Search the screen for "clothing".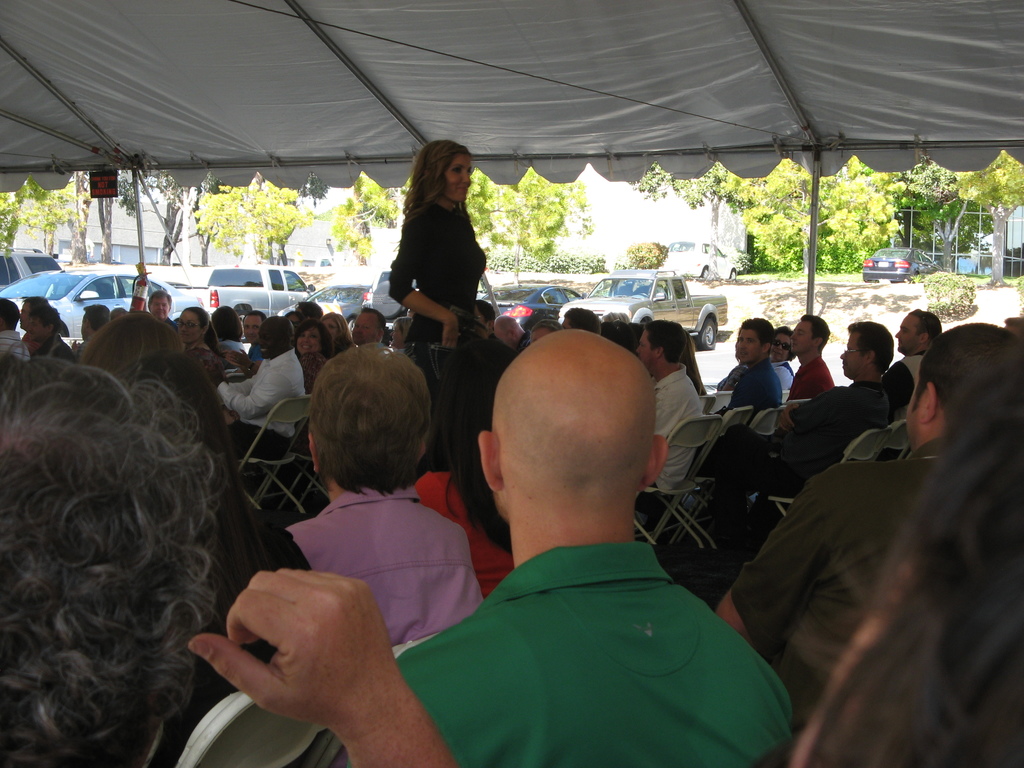
Found at <region>389, 192, 488, 376</region>.
